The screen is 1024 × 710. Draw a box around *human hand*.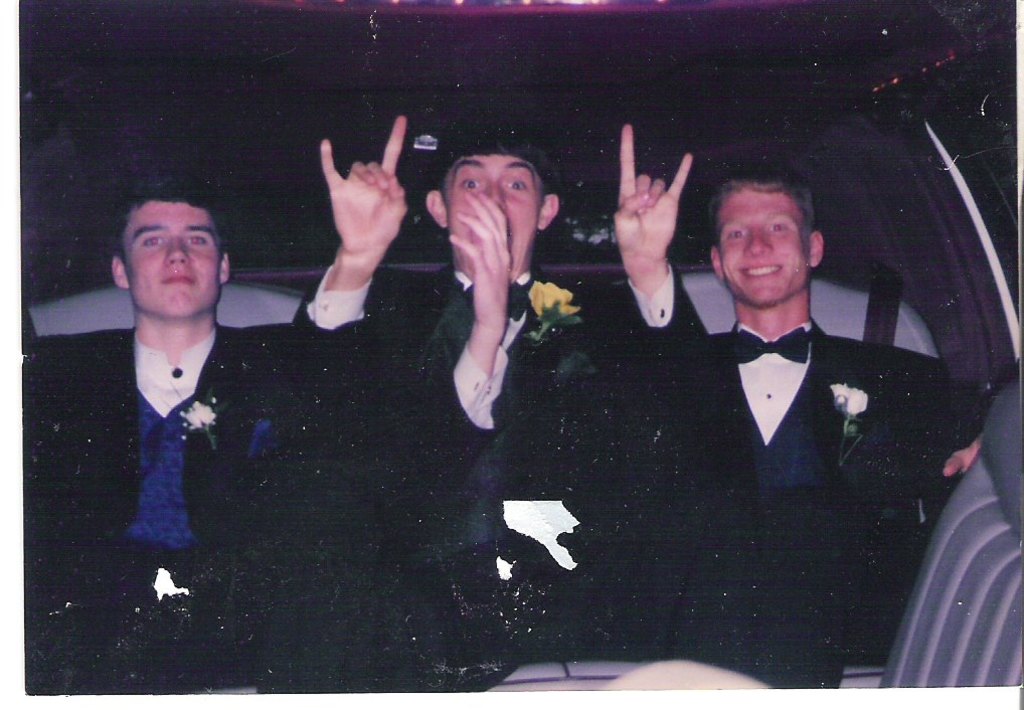
322, 117, 408, 256.
